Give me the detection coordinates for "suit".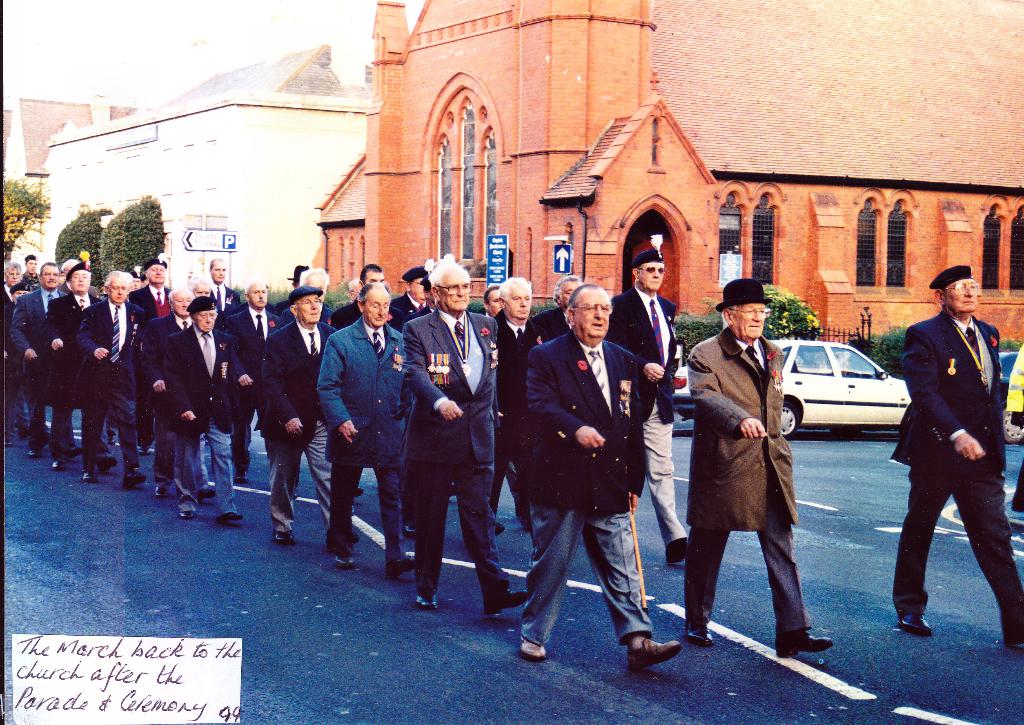
<bbox>521, 328, 655, 648</bbox>.
